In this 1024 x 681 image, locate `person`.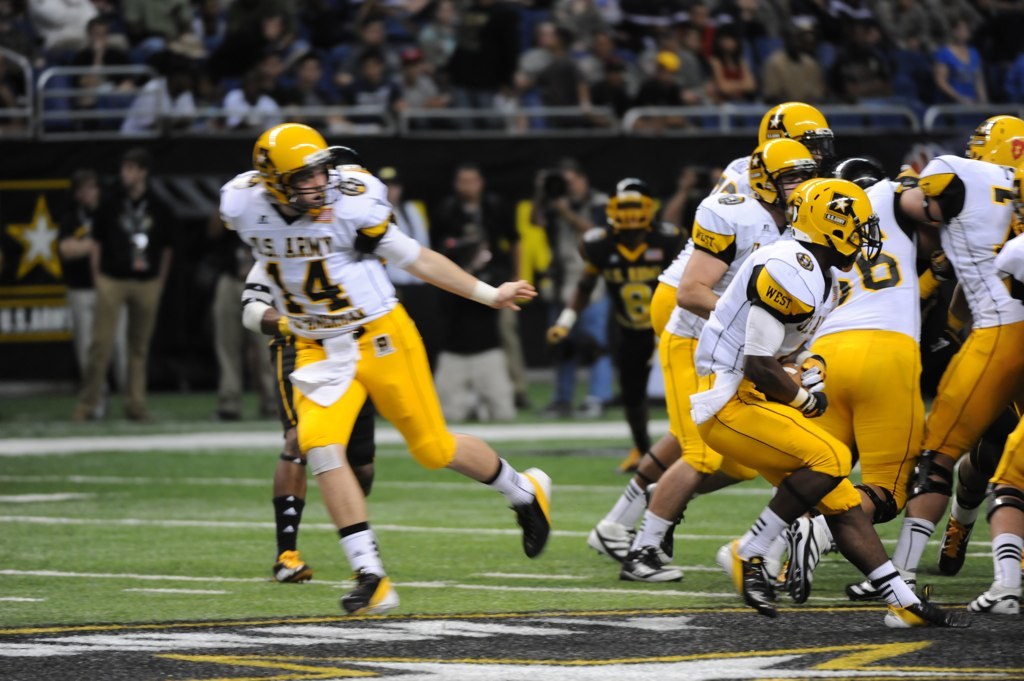
Bounding box: x1=710, y1=20, x2=758, y2=100.
